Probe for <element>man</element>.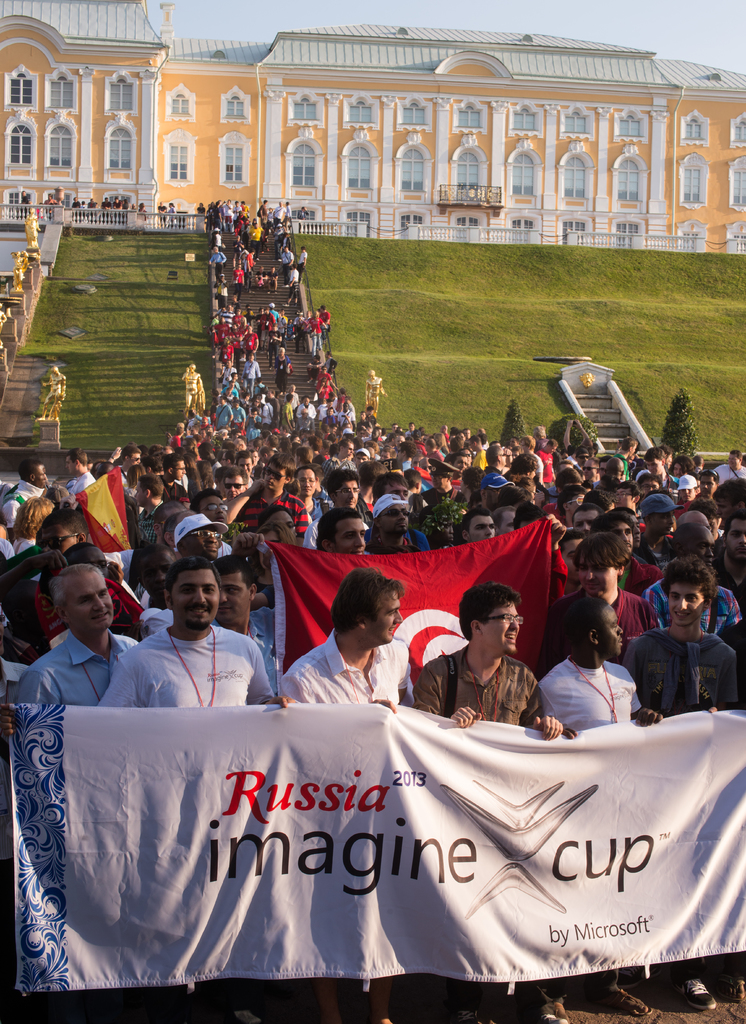
Probe result: (164, 454, 186, 497).
